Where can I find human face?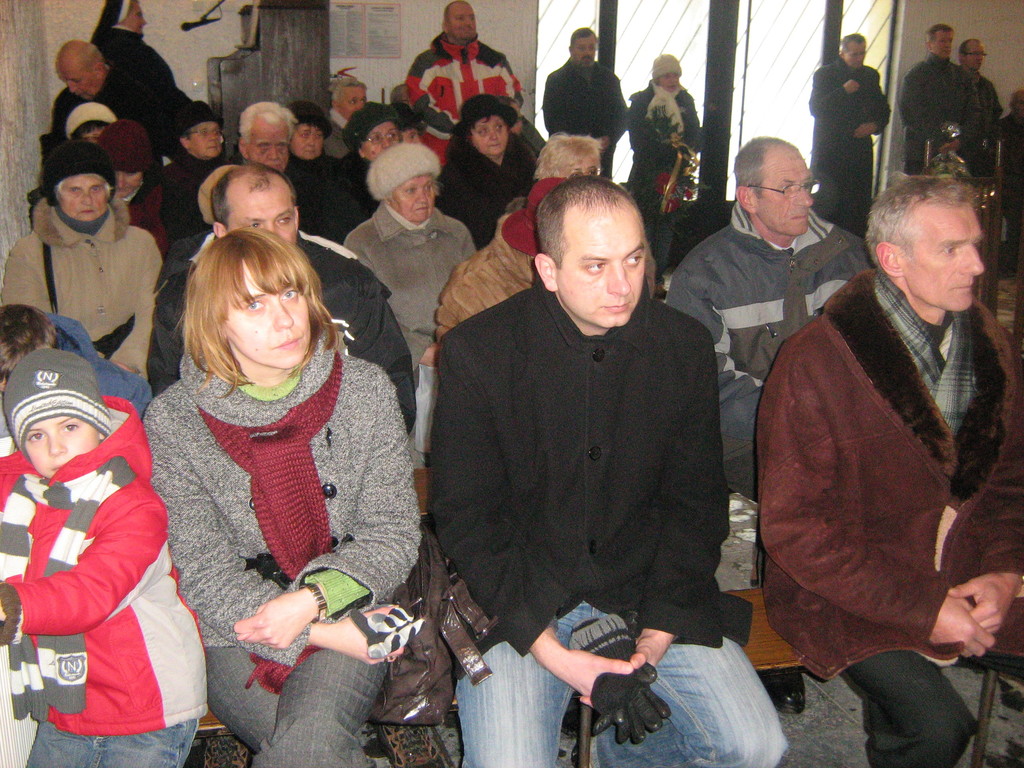
You can find it at box(573, 40, 598, 66).
